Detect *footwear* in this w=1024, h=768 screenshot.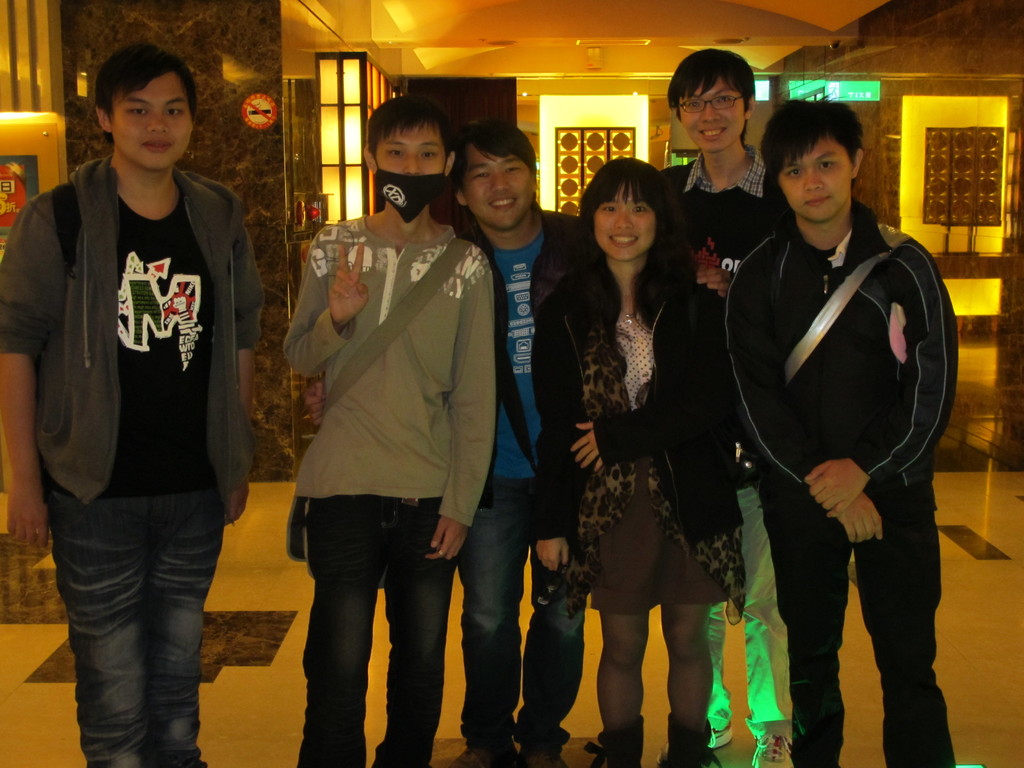
Detection: bbox(703, 719, 737, 749).
